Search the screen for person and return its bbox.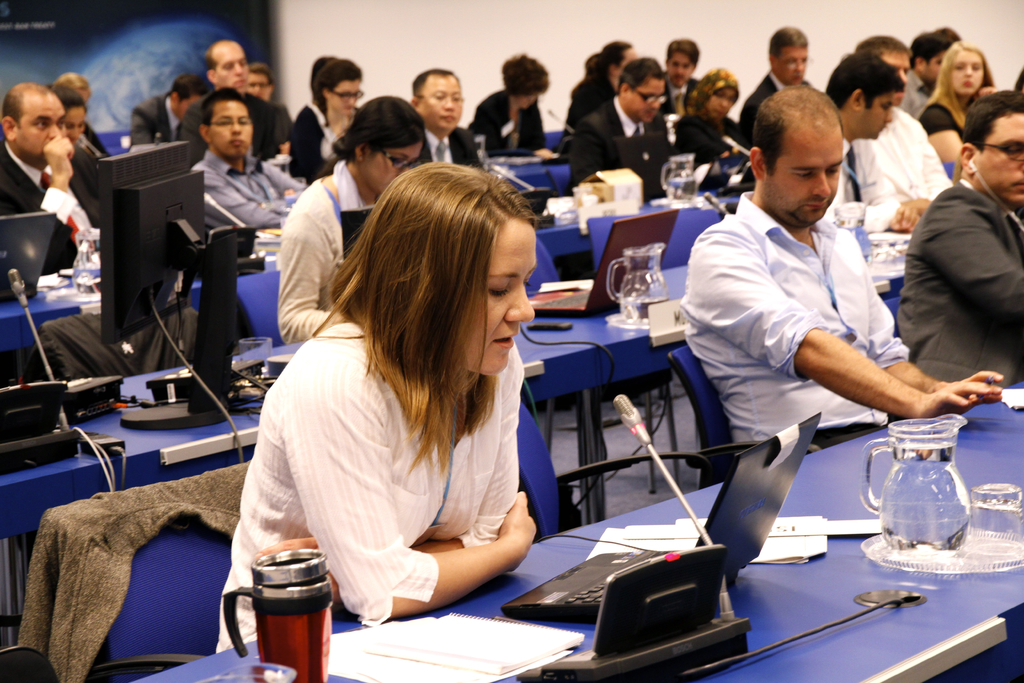
Found: crop(678, 86, 1005, 460).
